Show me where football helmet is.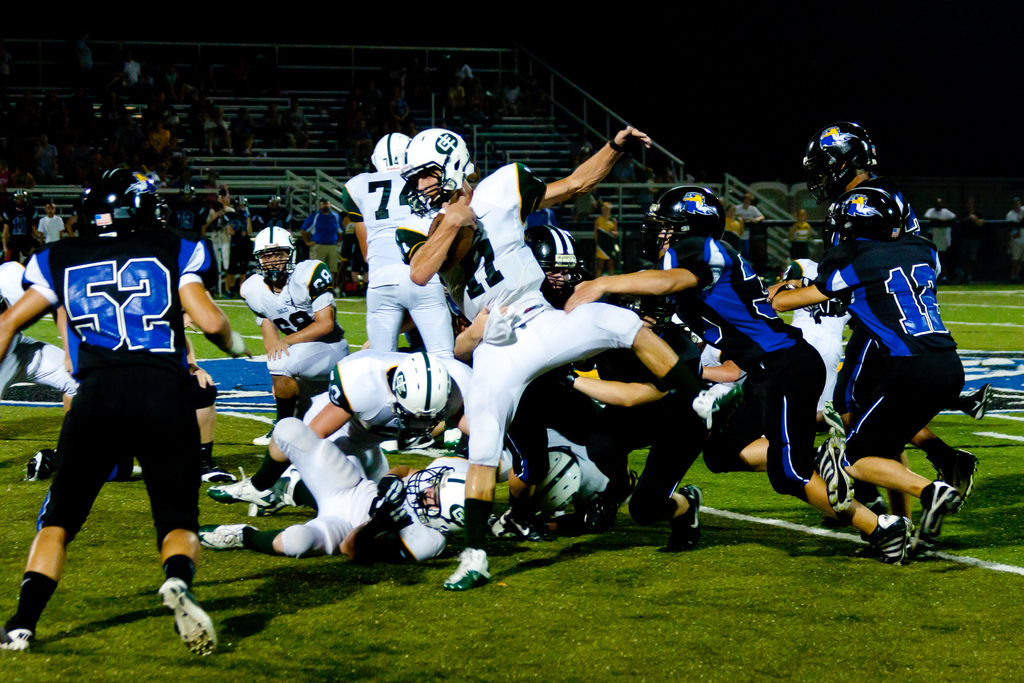
football helmet is at rect(76, 168, 159, 248).
